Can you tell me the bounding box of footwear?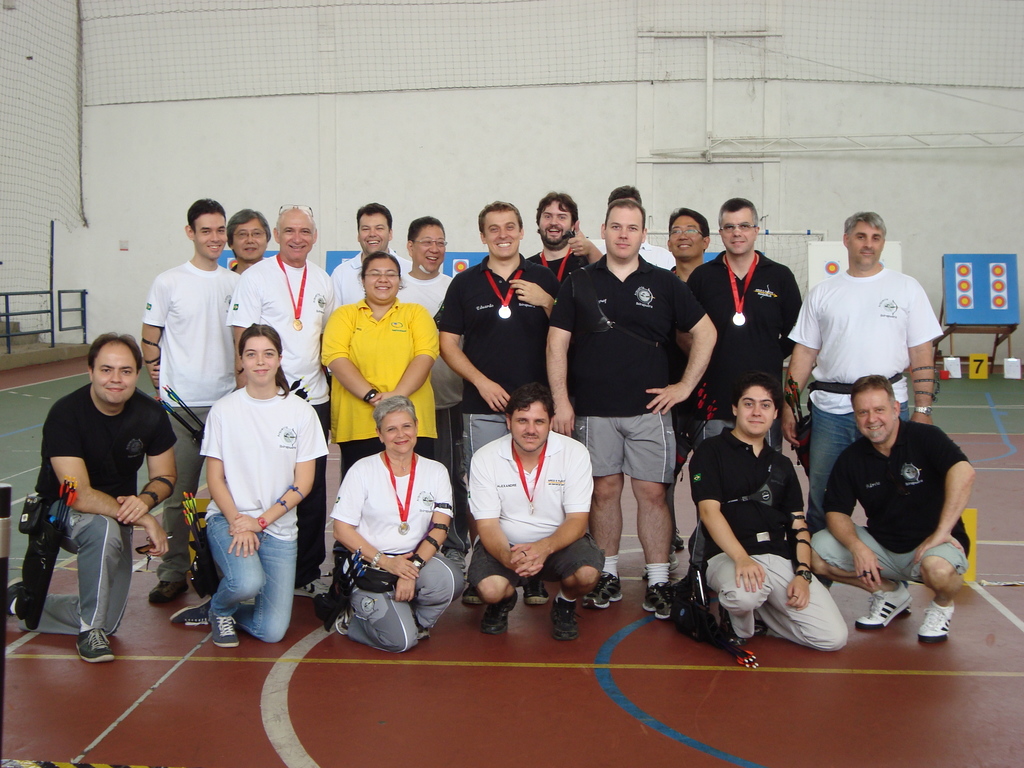
crop(4, 577, 22, 618).
